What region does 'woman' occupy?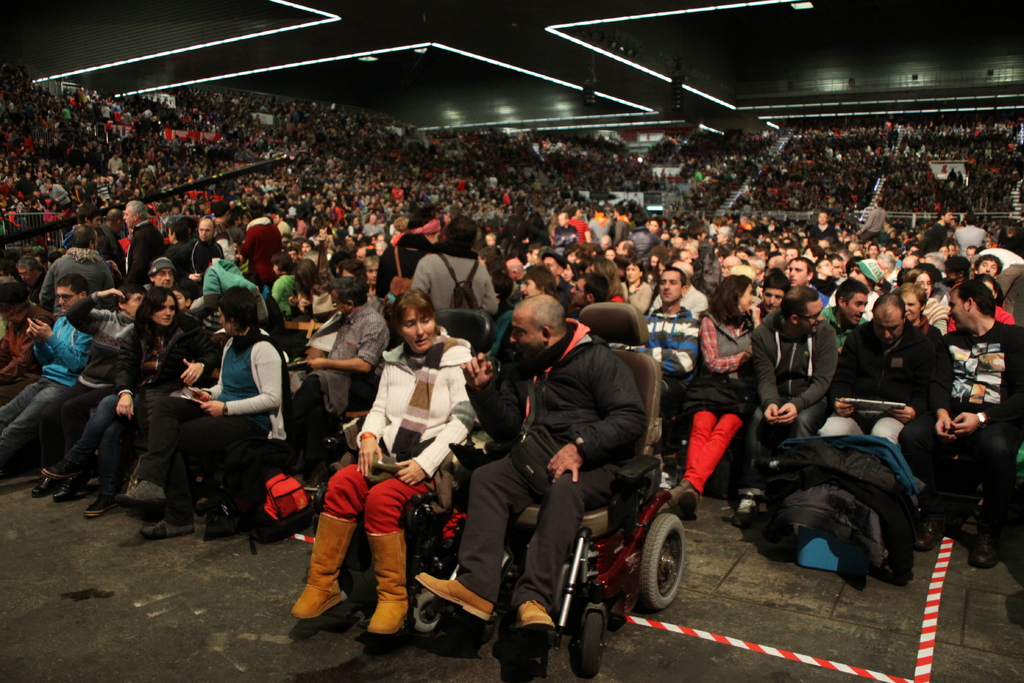
detection(671, 266, 762, 497).
